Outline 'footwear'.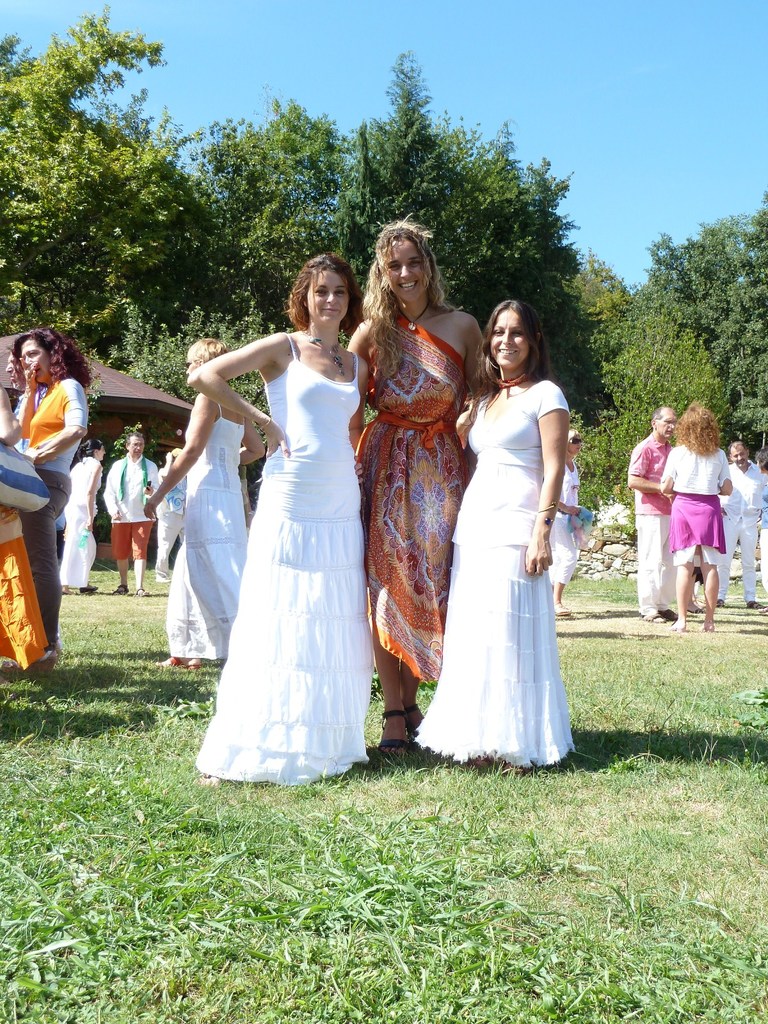
Outline: 669 623 687 632.
